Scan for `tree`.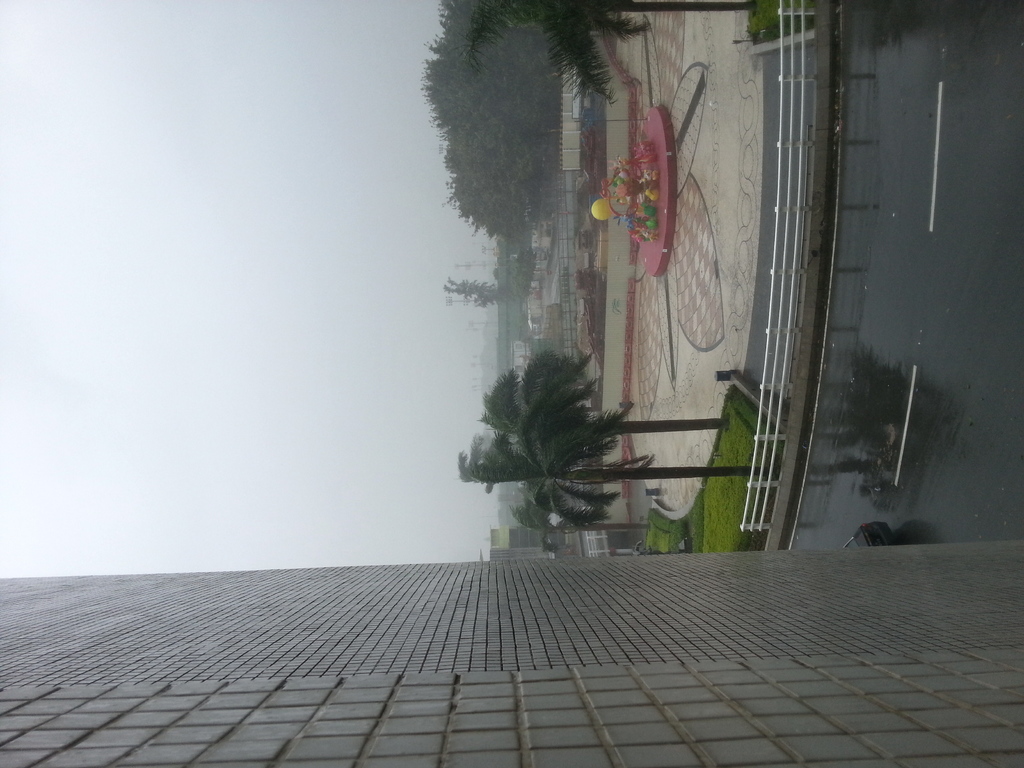
Scan result: l=481, t=362, r=736, b=457.
